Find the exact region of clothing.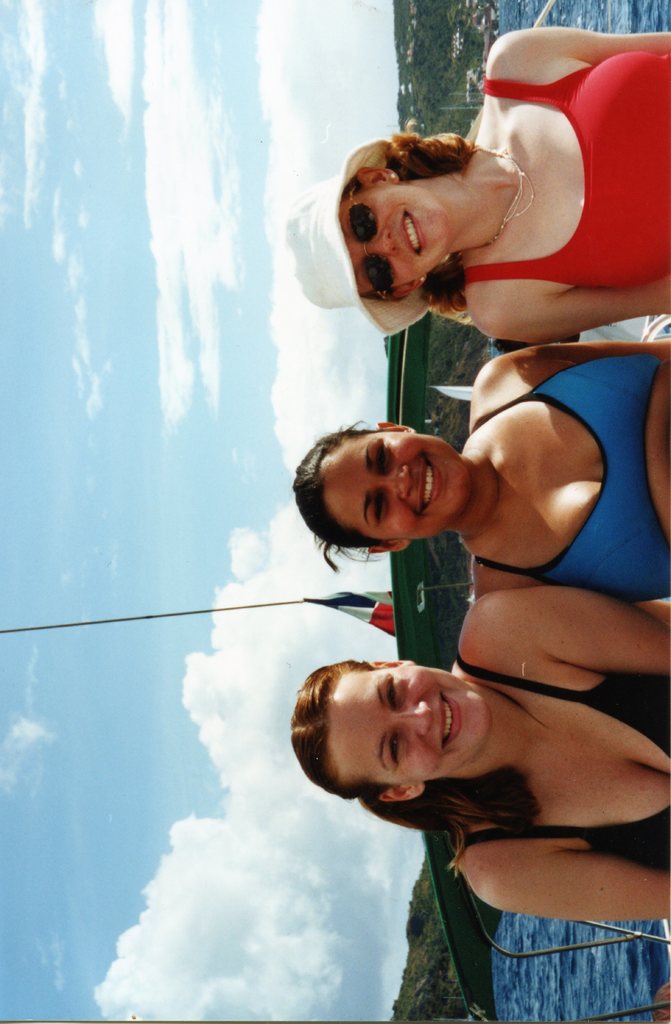
Exact region: {"left": 322, "top": 721, "right": 670, "bottom": 995}.
